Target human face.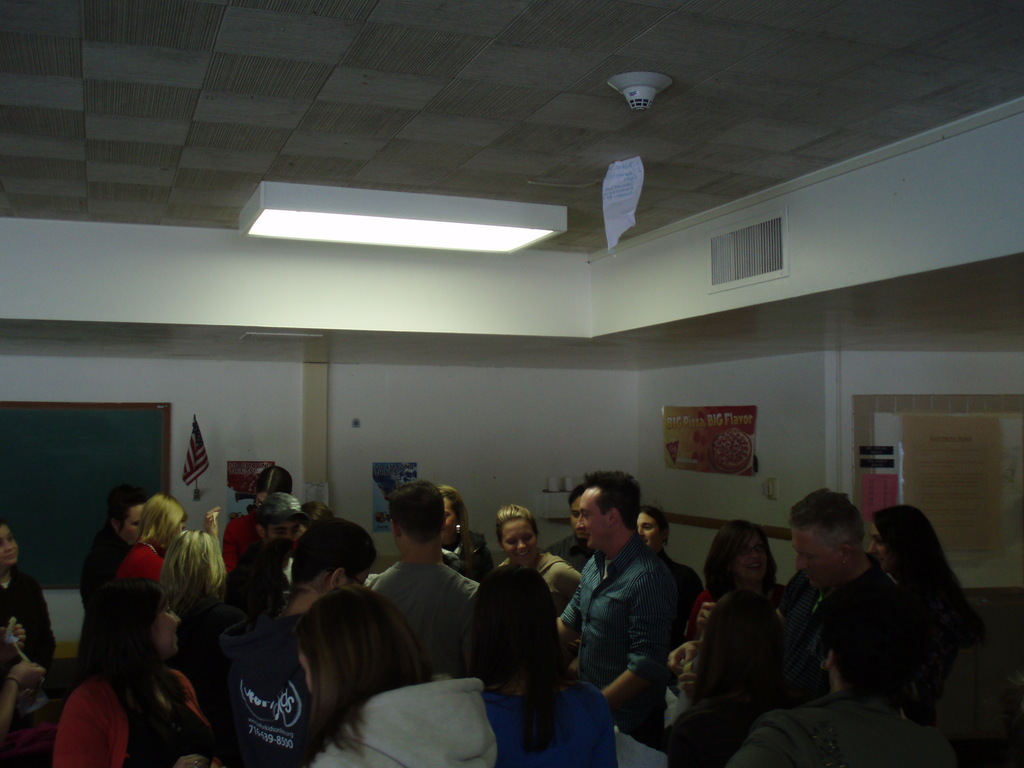
Target region: box(637, 515, 660, 542).
